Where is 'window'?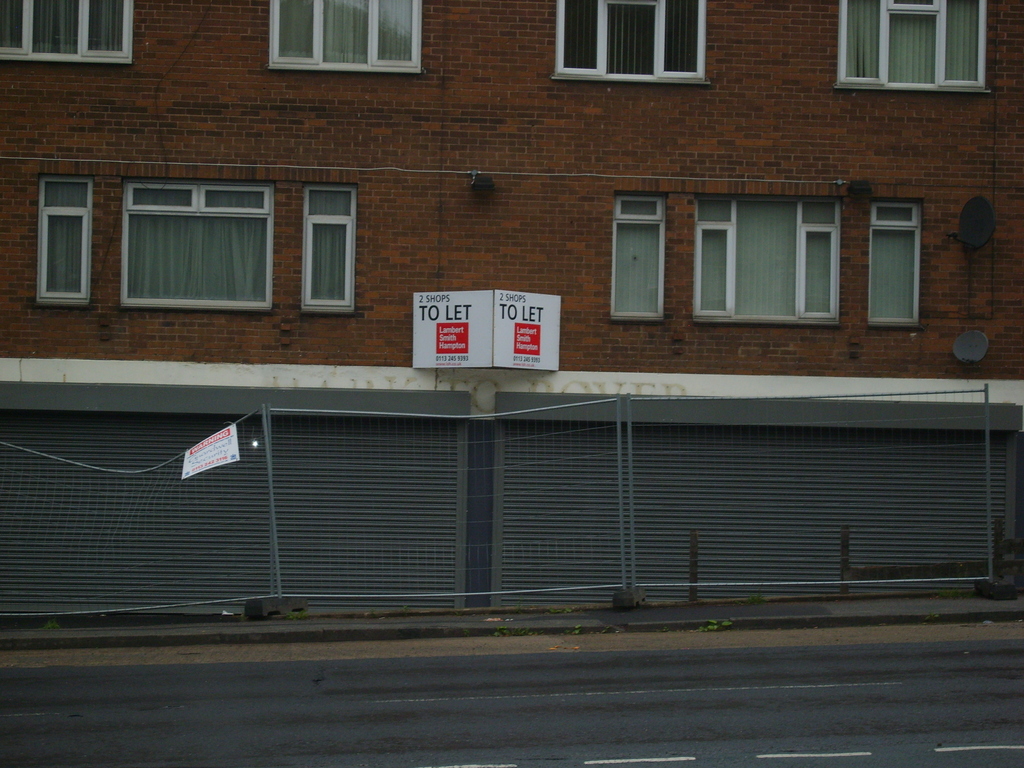
BBox(38, 175, 95, 304).
